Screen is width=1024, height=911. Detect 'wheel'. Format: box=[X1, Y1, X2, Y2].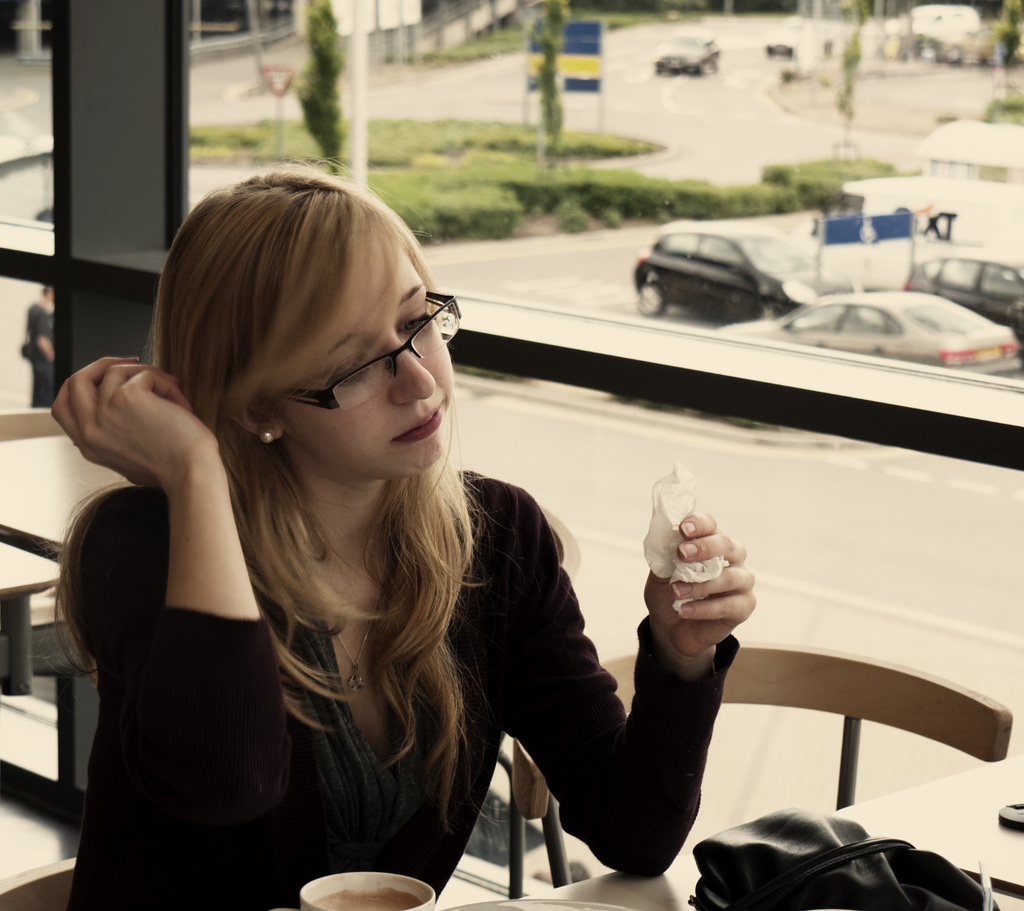
box=[638, 283, 668, 314].
